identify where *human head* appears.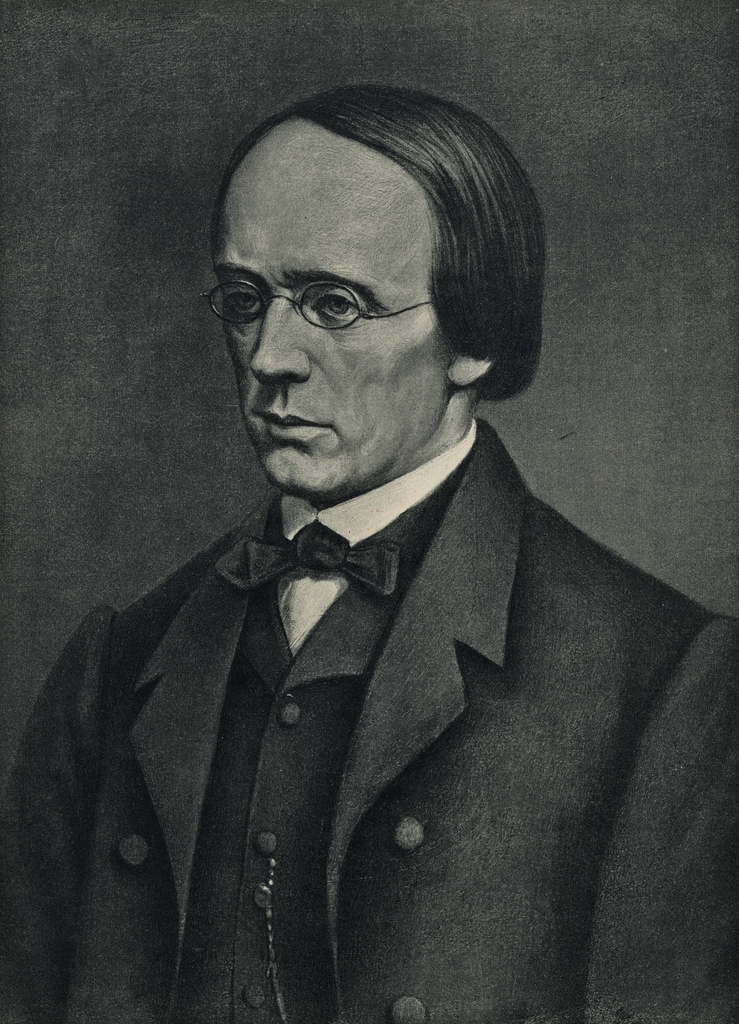
Appears at [x1=182, y1=92, x2=539, y2=486].
